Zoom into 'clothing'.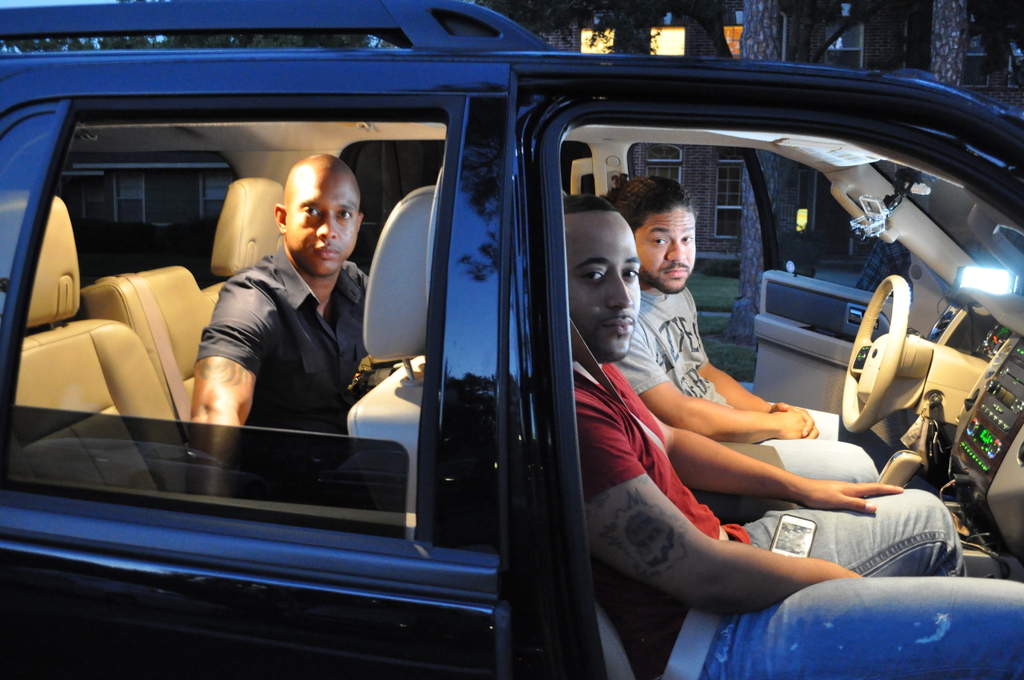
Zoom target: bbox=[180, 204, 387, 442].
